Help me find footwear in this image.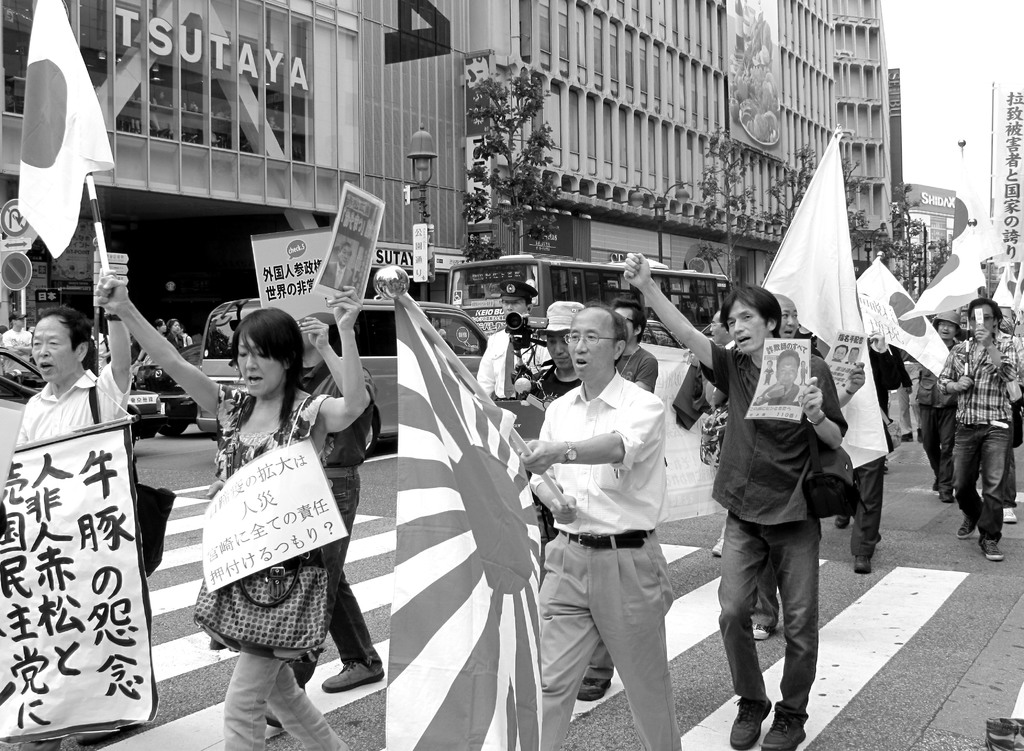
Found it: {"x1": 760, "y1": 693, "x2": 812, "y2": 750}.
